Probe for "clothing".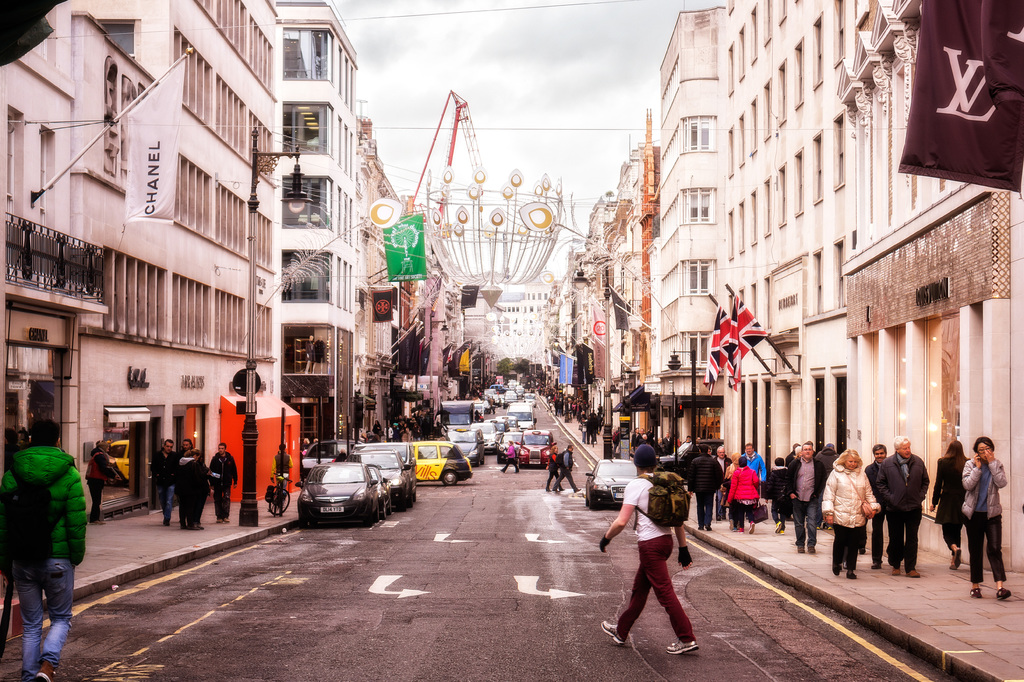
Probe result: box=[209, 448, 237, 519].
